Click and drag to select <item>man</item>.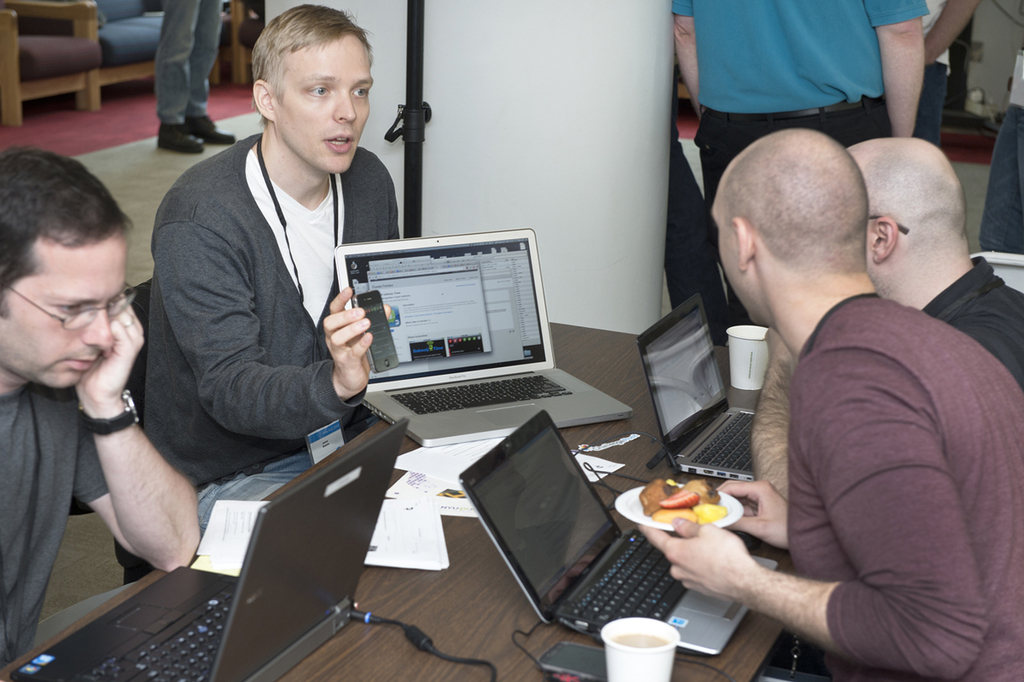
Selection: 0, 144, 205, 673.
